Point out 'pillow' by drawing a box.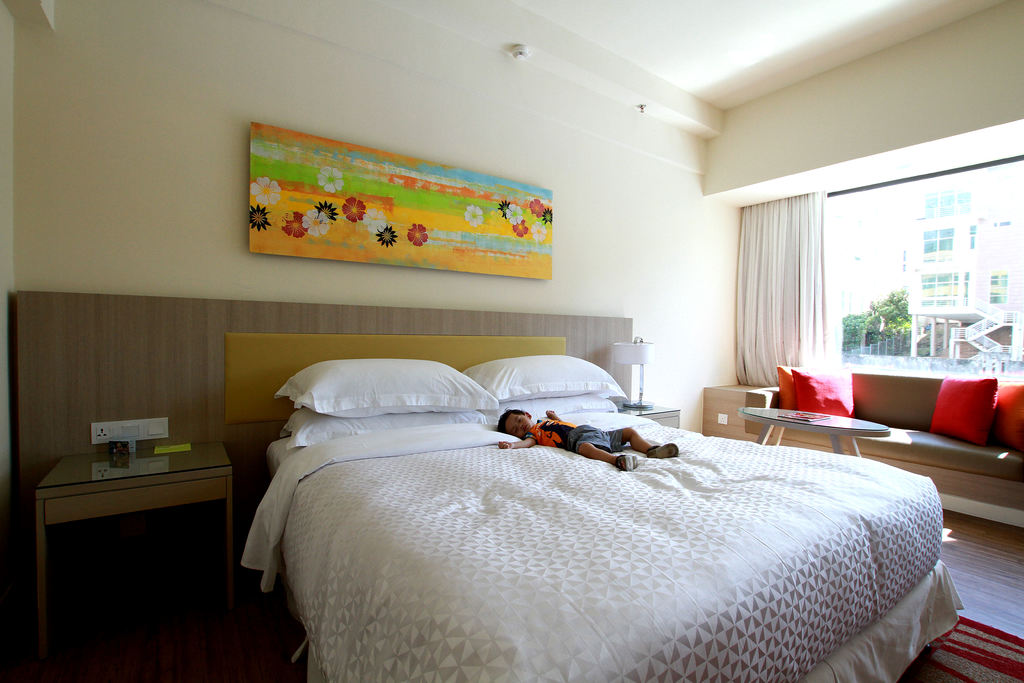
984,381,1023,461.
